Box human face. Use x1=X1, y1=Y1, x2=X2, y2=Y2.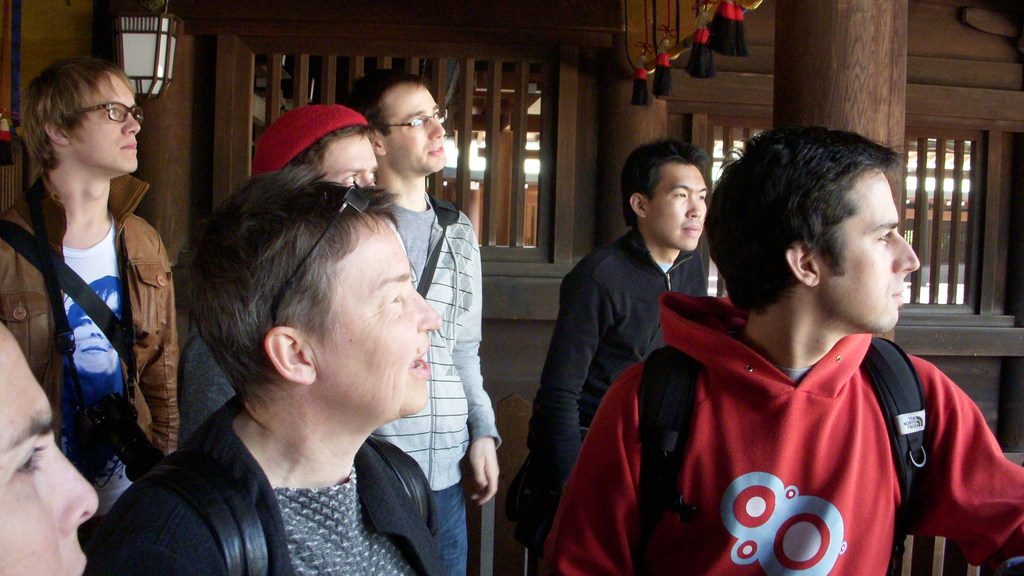
x1=63, y1=77, x2=140, y2=172.
